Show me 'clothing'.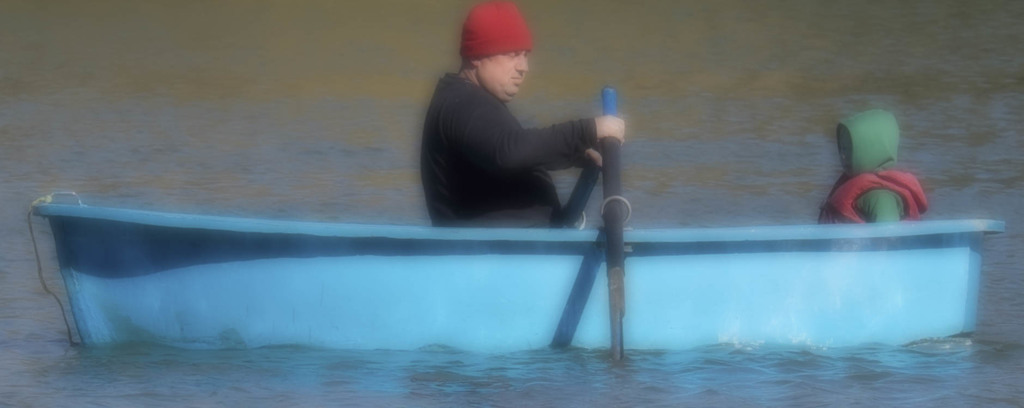
'clothing' is here: [419, 75, 599, 227].
